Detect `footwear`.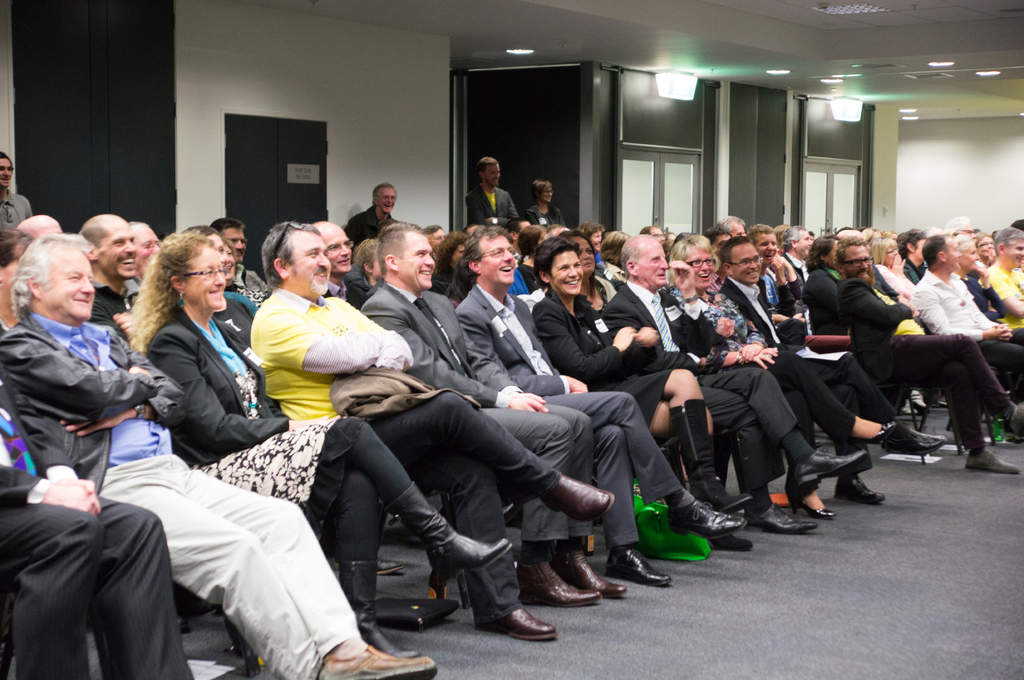
Detected at 468, 603, 559, 642.
